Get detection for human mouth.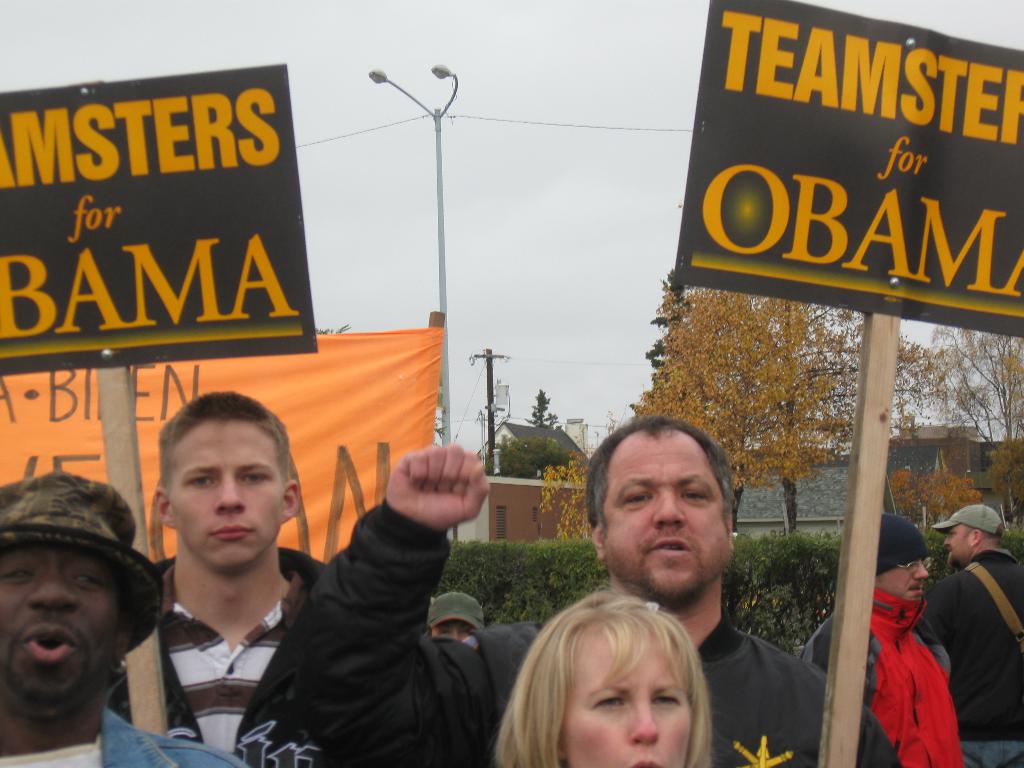
Detection: [652,535,687,549].
